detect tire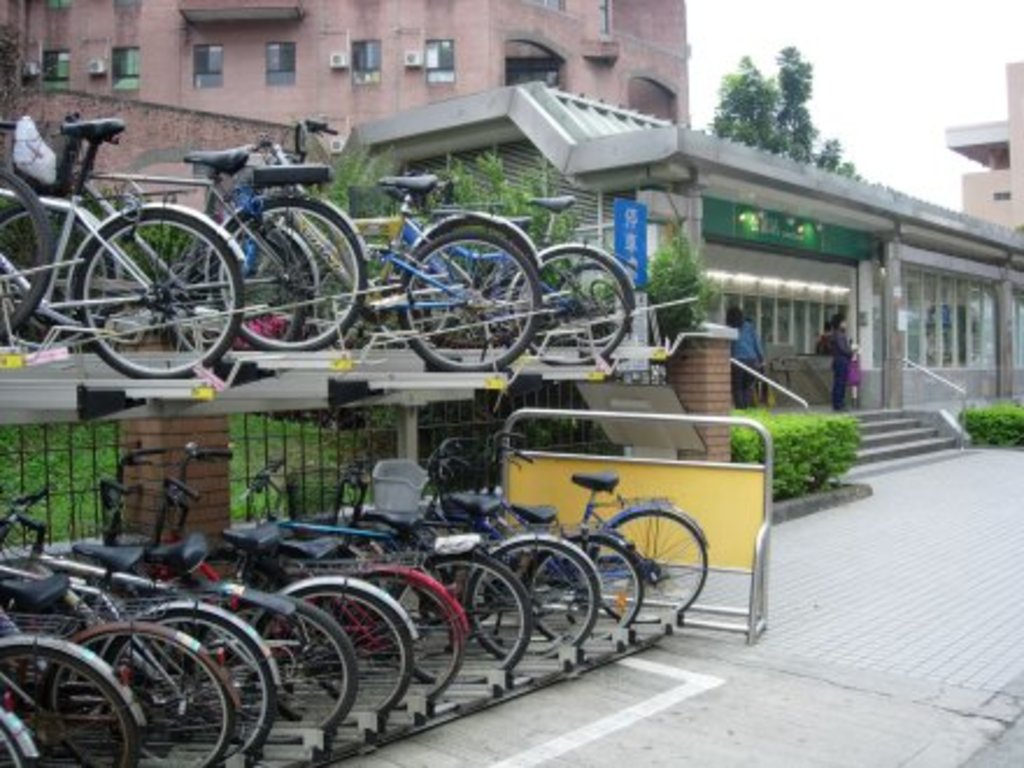
<box>526,535,642,649</box>
